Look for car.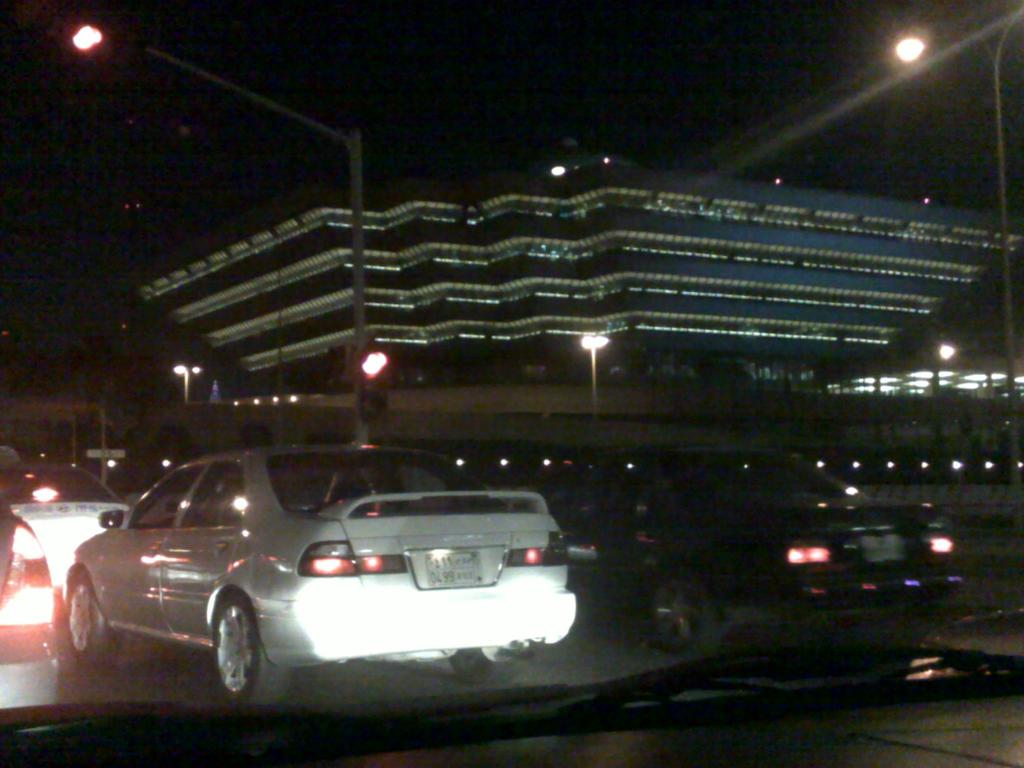
Found: bbox(547, 449, 973, 655).
